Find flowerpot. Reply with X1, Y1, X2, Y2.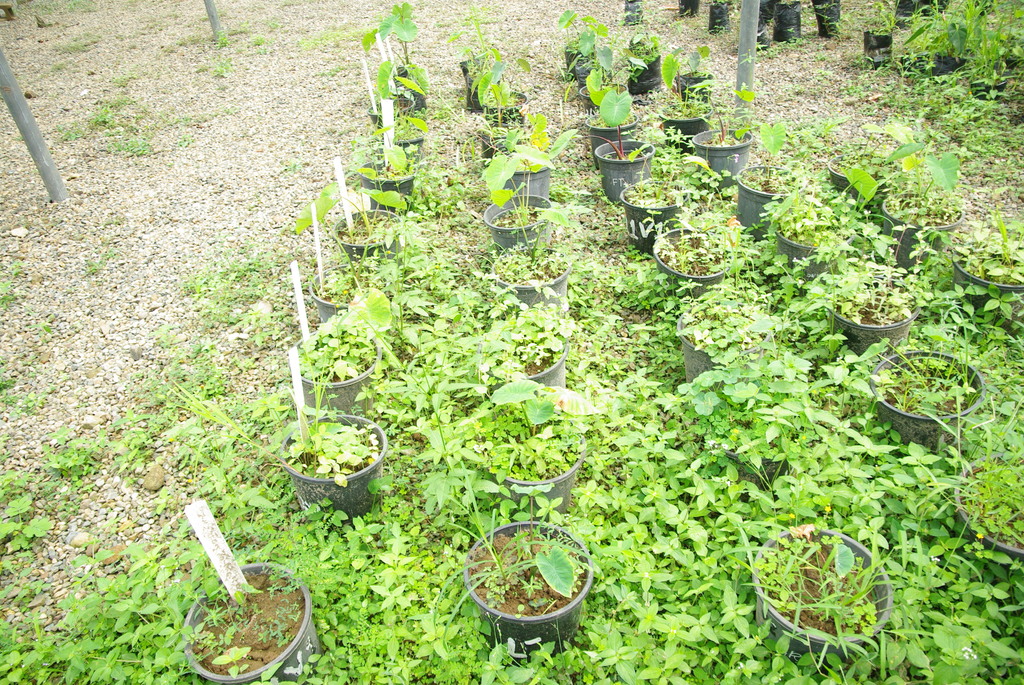
621, 174, 685, 253.
